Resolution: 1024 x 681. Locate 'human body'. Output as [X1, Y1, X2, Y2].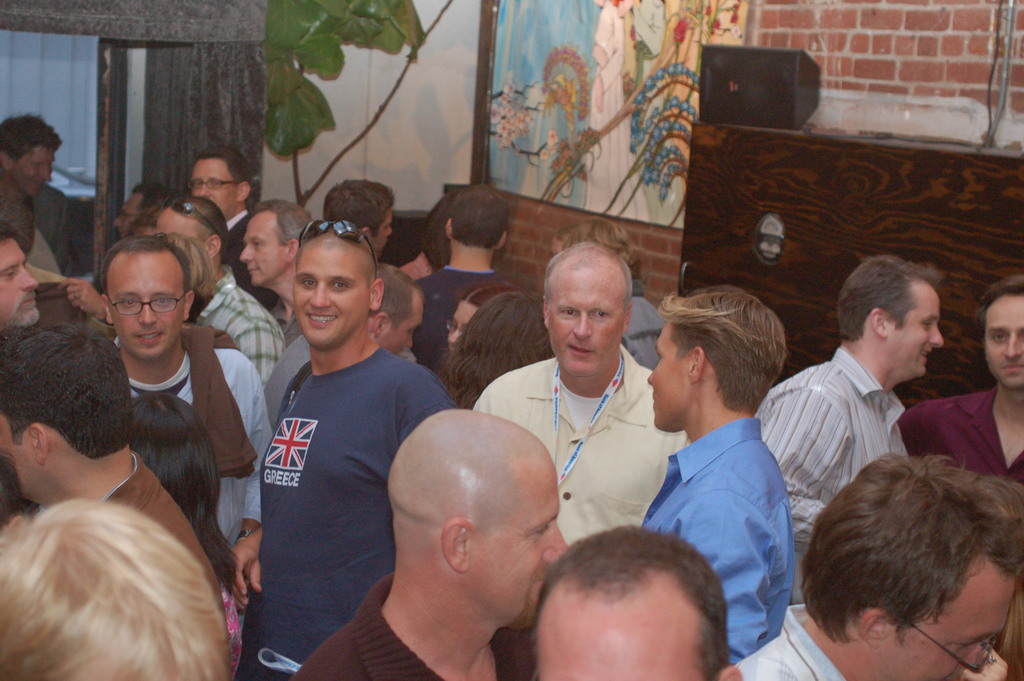
[736, 447, 1020, 680].
